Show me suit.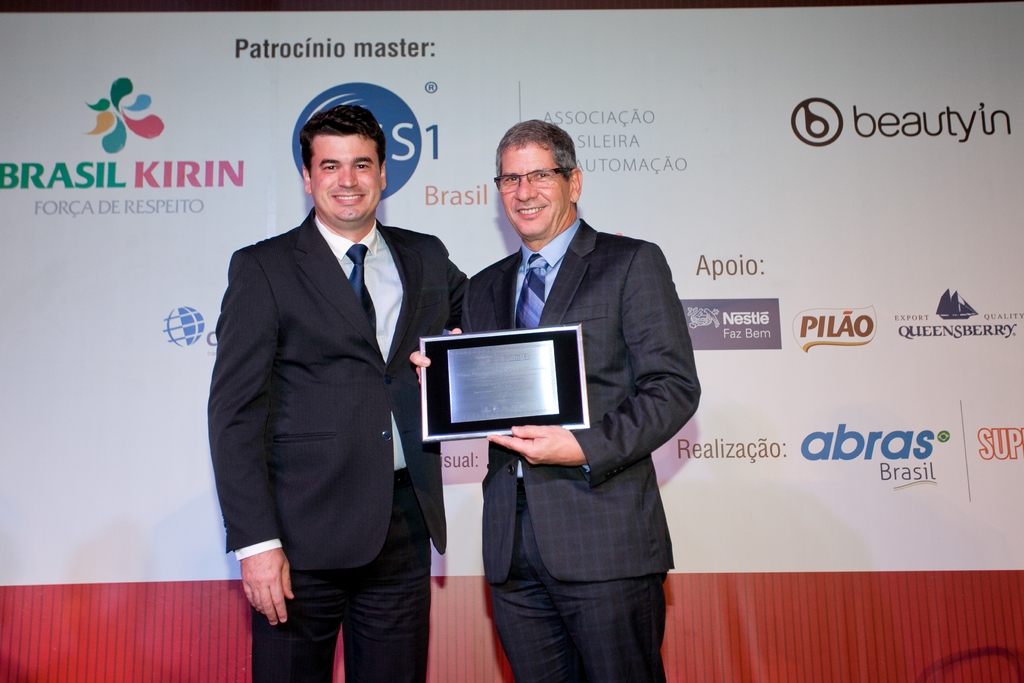
suit is here: box=[198, 113, 457, 664].
